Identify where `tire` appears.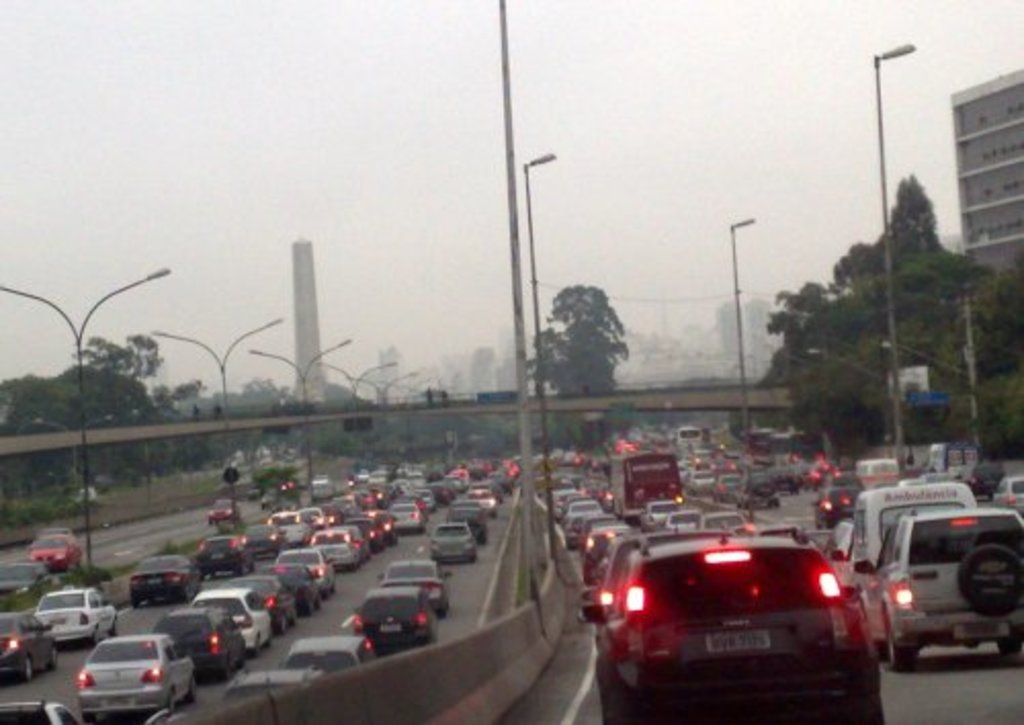
Appears at [389, 522, 403, 549].
